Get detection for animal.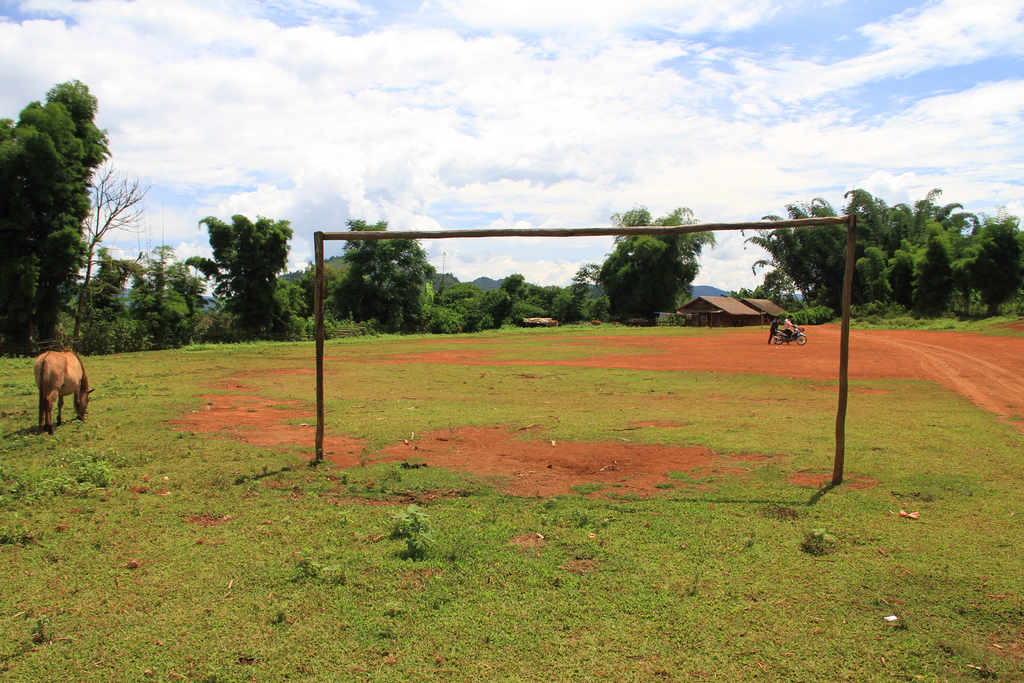
Detection: (31, 345, 94, 436).
